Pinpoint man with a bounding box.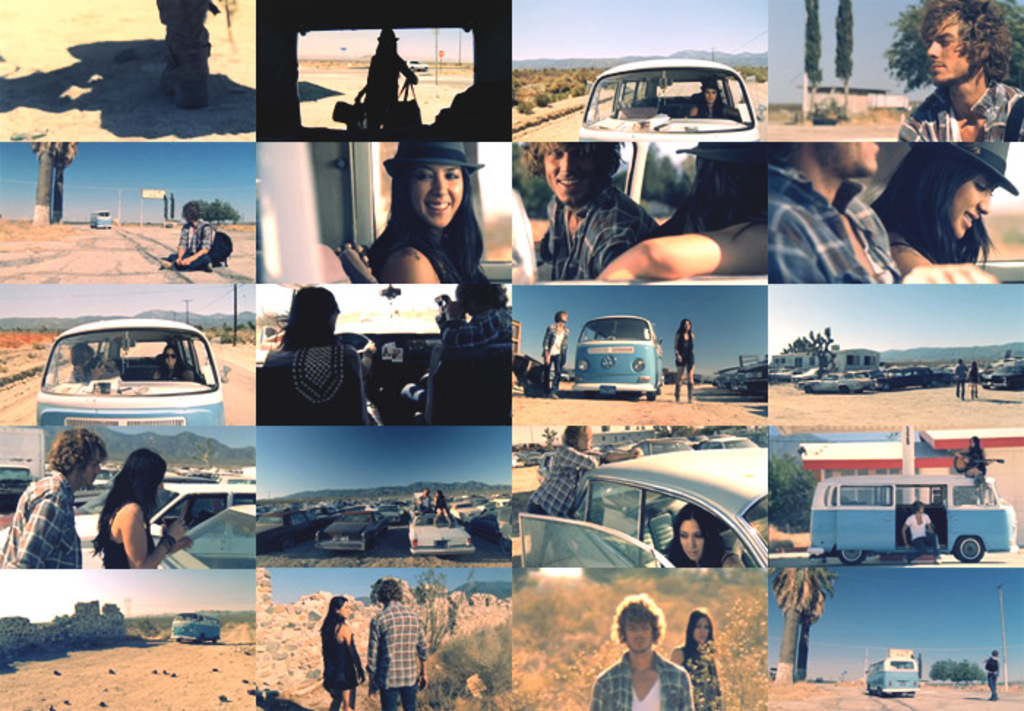
pyautogui.locateOnScreen(761, 140, 1004, 279).
